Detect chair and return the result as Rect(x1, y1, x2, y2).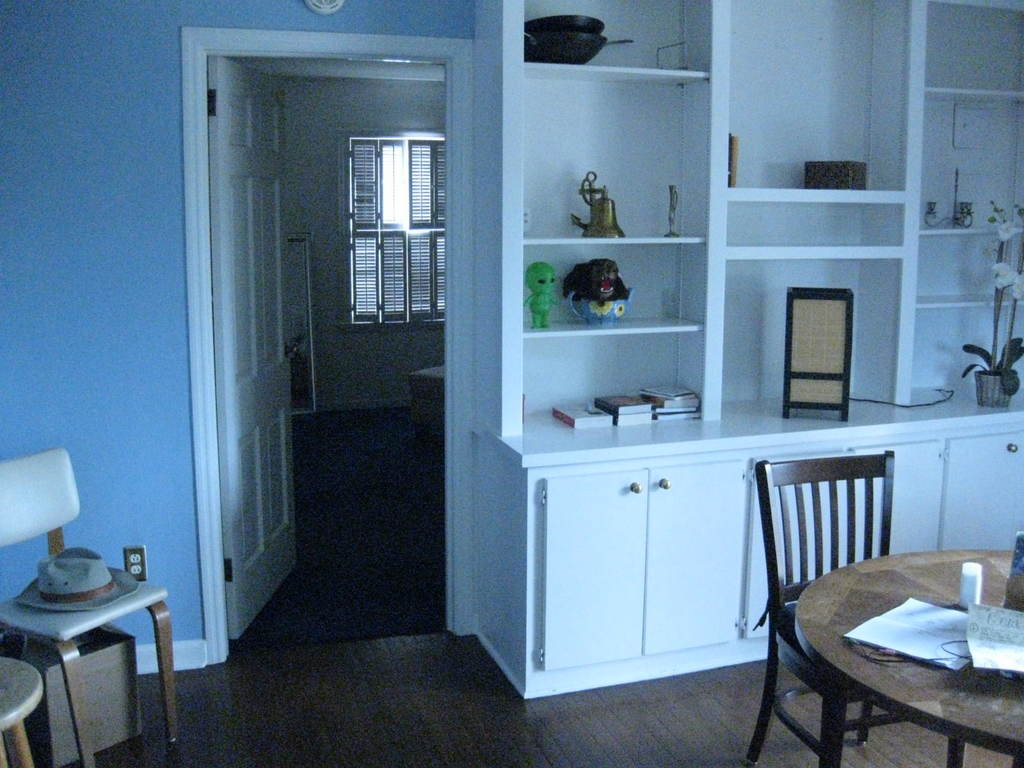
Rect(747, 452, 969, 767).
